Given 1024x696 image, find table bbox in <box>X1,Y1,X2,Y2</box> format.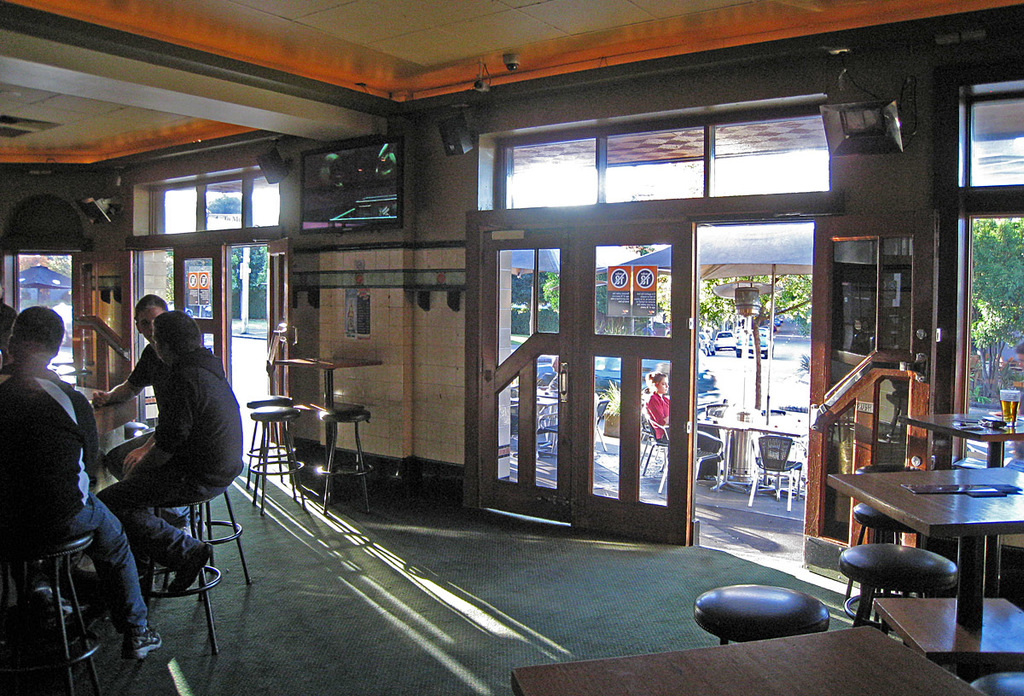
<box>847,454,1018,629</box>.
